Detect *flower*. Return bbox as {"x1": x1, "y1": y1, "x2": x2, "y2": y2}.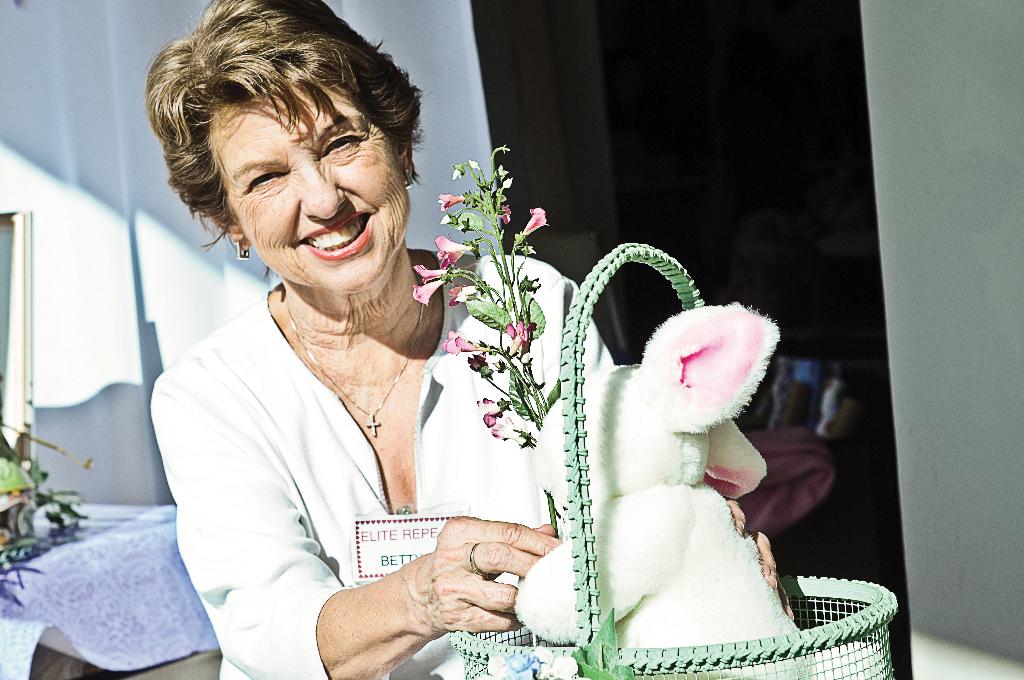
{"x1": 472, "y1": 158, "x2": 479, "y2": 168}.
